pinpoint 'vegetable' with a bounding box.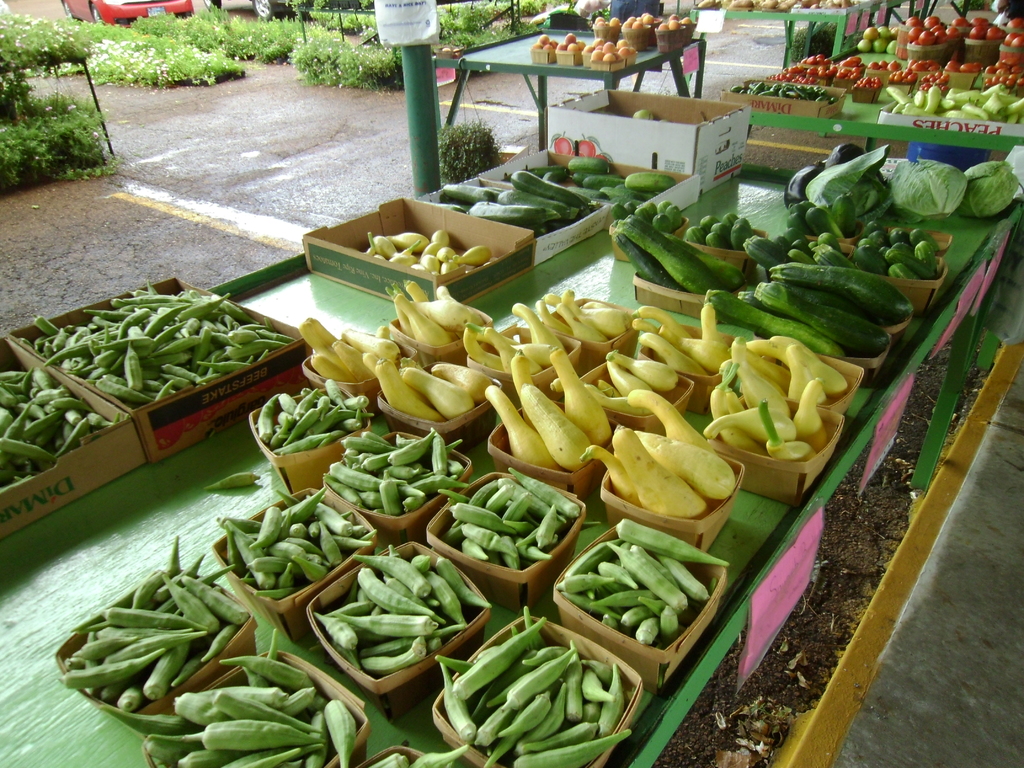
[x1=633, y1=109, x2=653, y2=122].
